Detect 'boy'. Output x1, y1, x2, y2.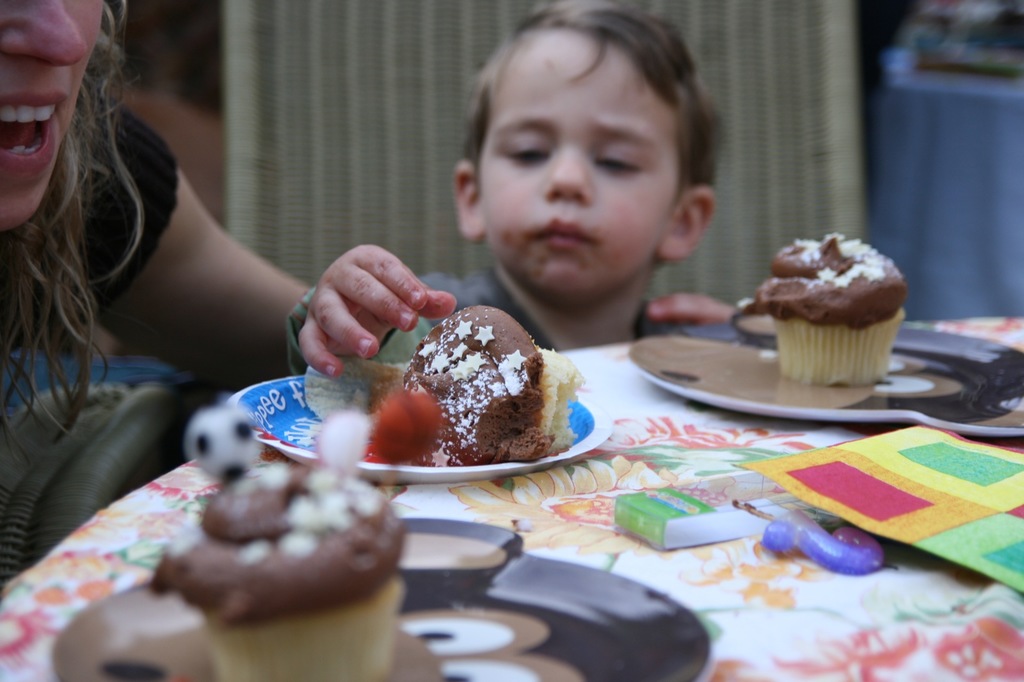
374, 24, 780, 367.
